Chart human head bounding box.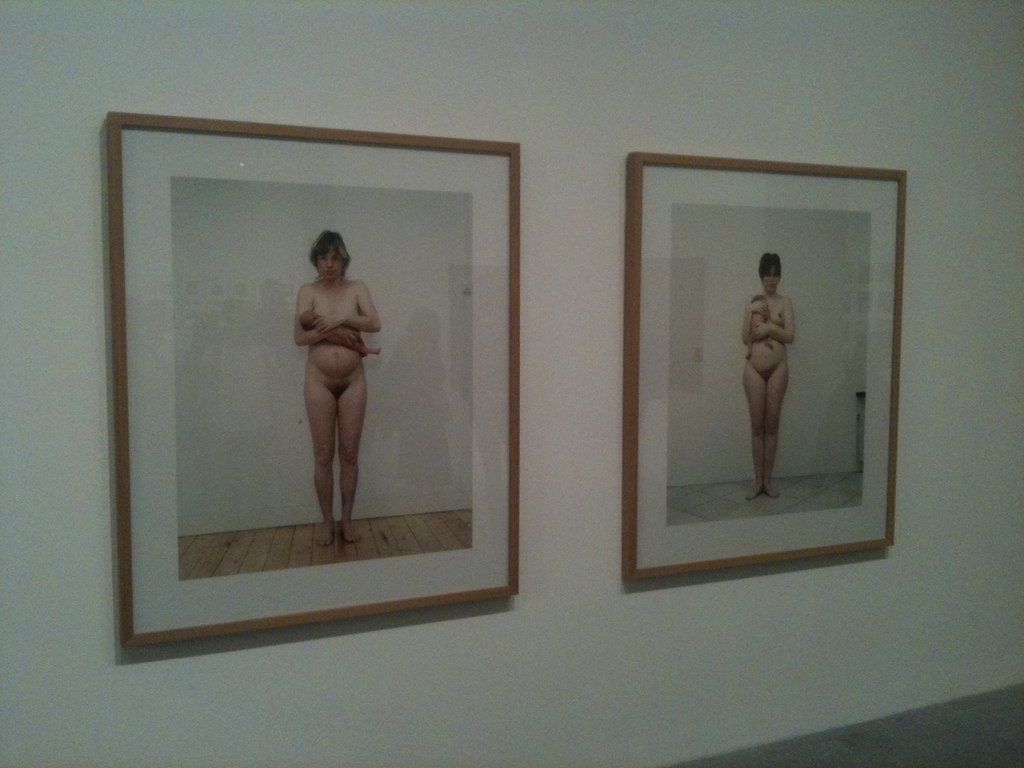
Charted: [left=308, top=228, right=349, bottom=284].
